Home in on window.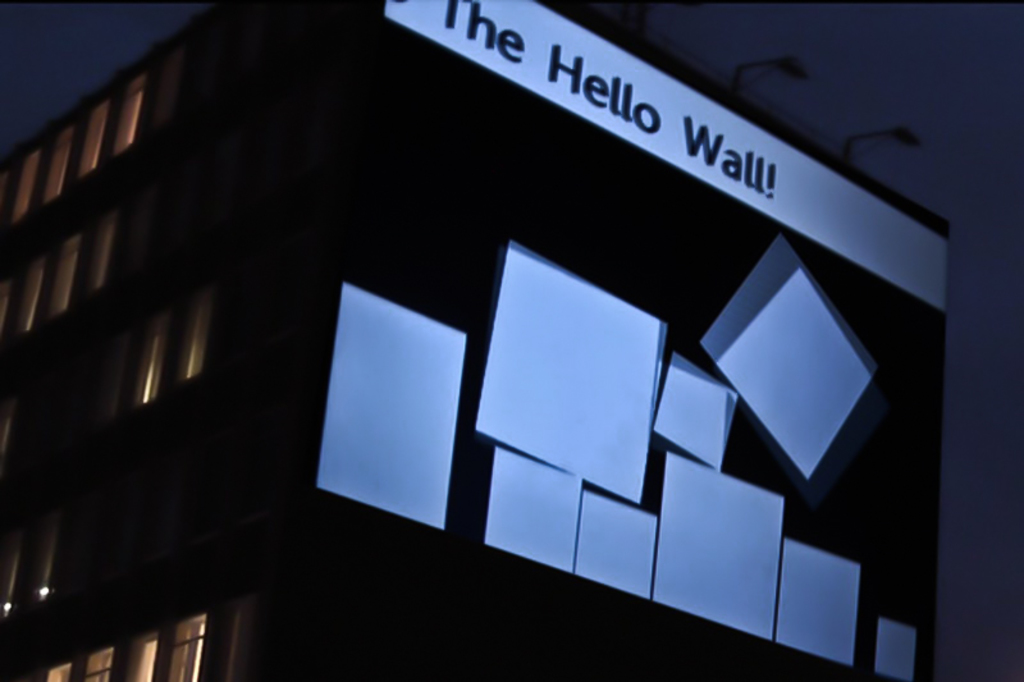
Homed in at bbox=(127, 635, 159, 681).
